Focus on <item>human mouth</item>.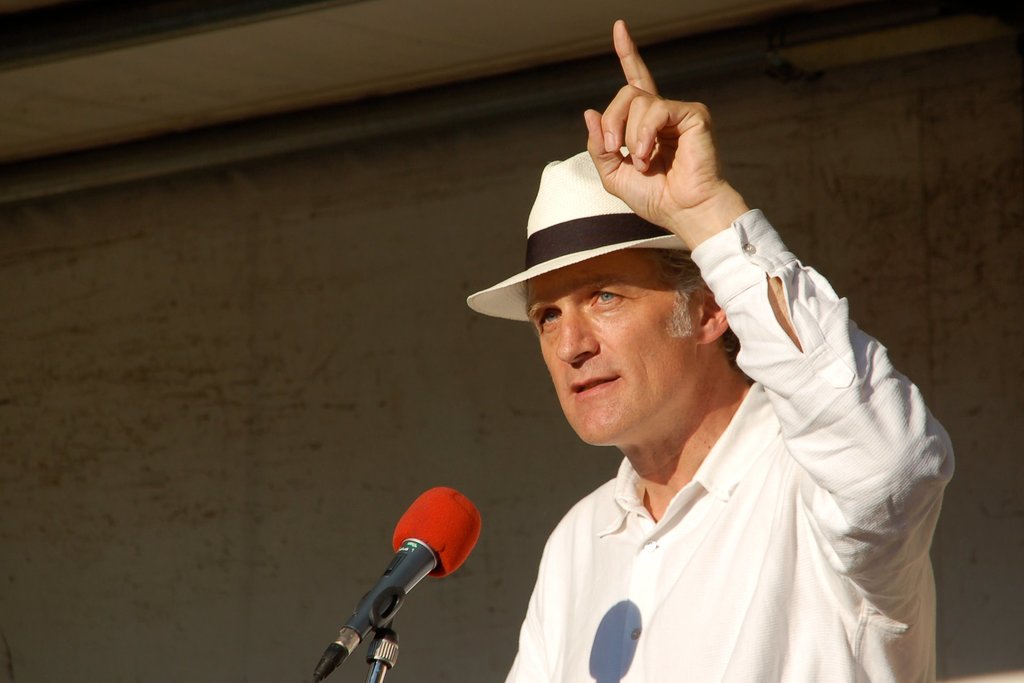
Focused at box(567, 373, 618, 394).
